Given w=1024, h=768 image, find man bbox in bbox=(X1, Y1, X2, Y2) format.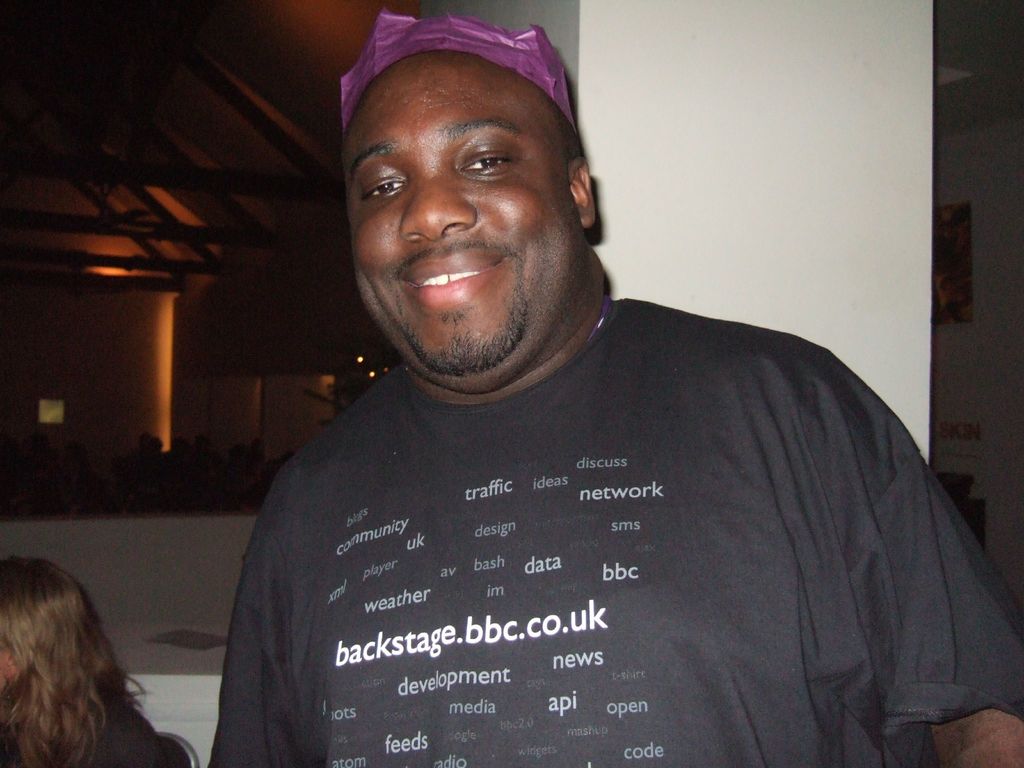
bbox=(207, 10, 1023, 767).
